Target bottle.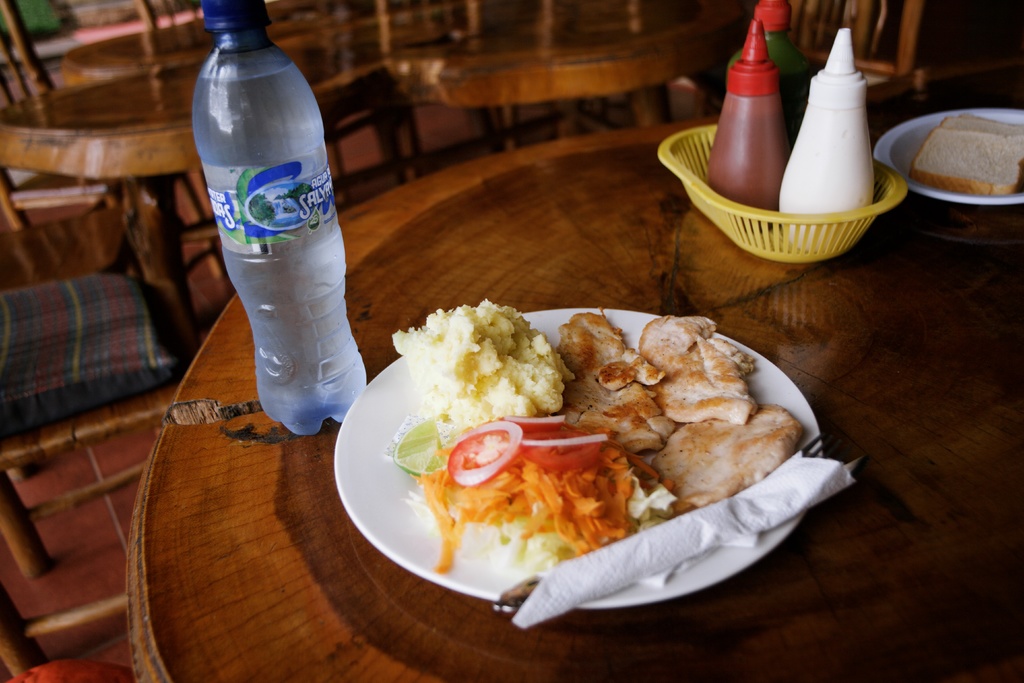
Target region: 732,0,801,154.
